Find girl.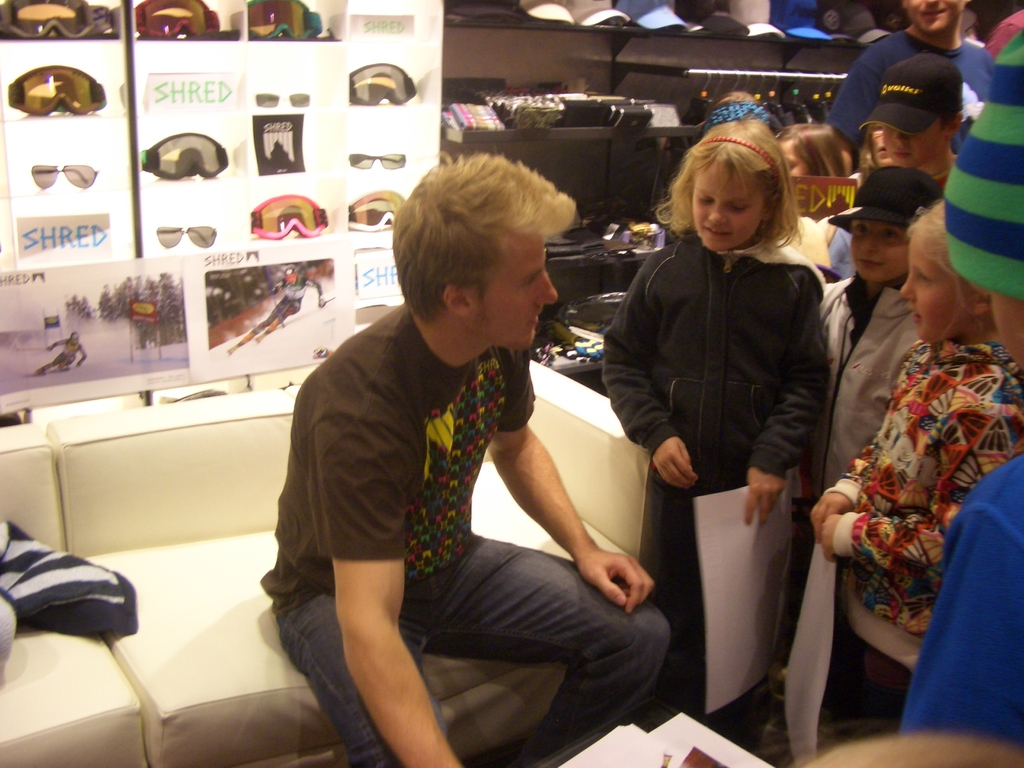
<bbox>781, 171, 943, 671</bbox>.
